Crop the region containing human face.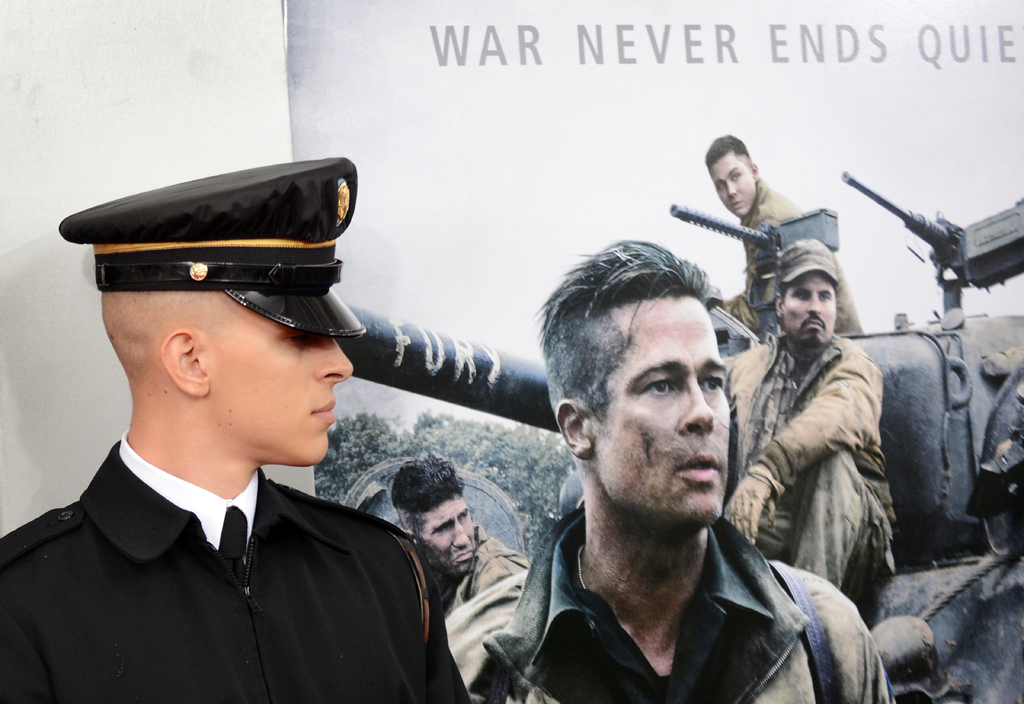
Crop region: [left=593, top=294, right=728, bottom=527].
